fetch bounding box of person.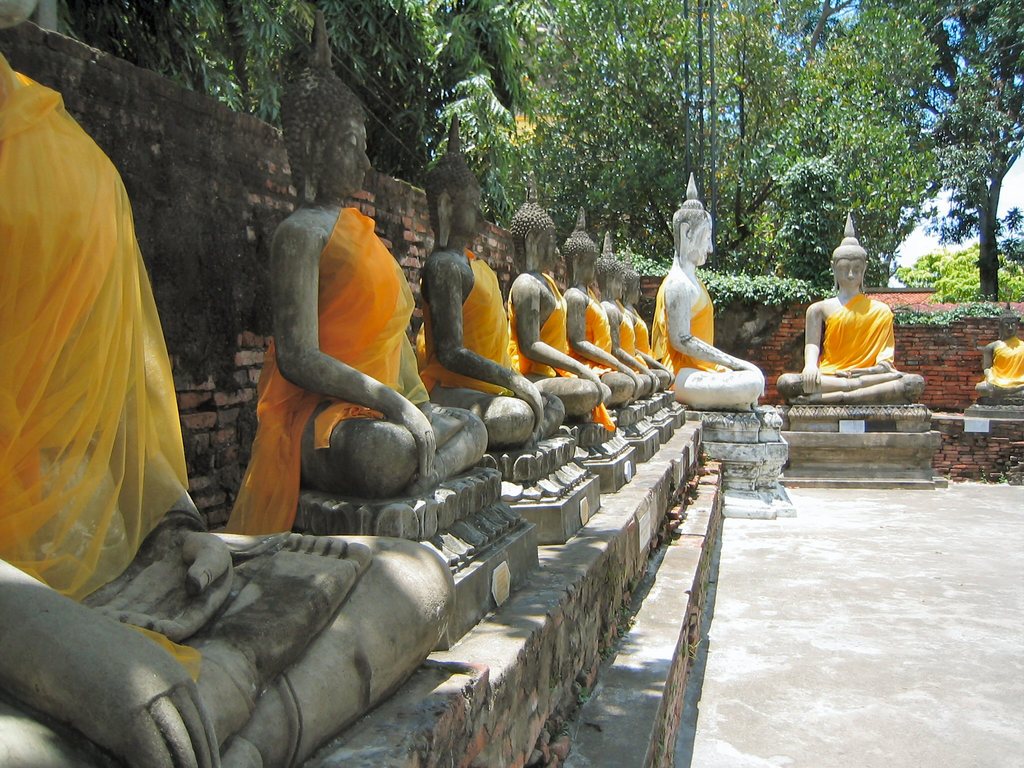
Bbox: 969/302/1023/400.
